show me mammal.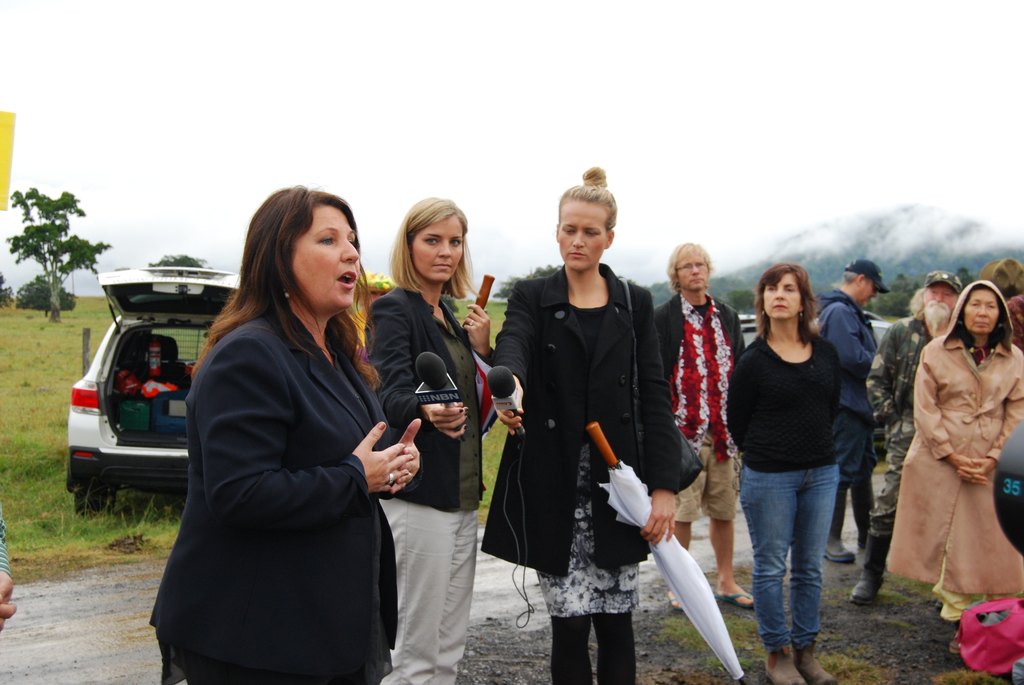
mammal is here: 475, 169, 678, 684.
